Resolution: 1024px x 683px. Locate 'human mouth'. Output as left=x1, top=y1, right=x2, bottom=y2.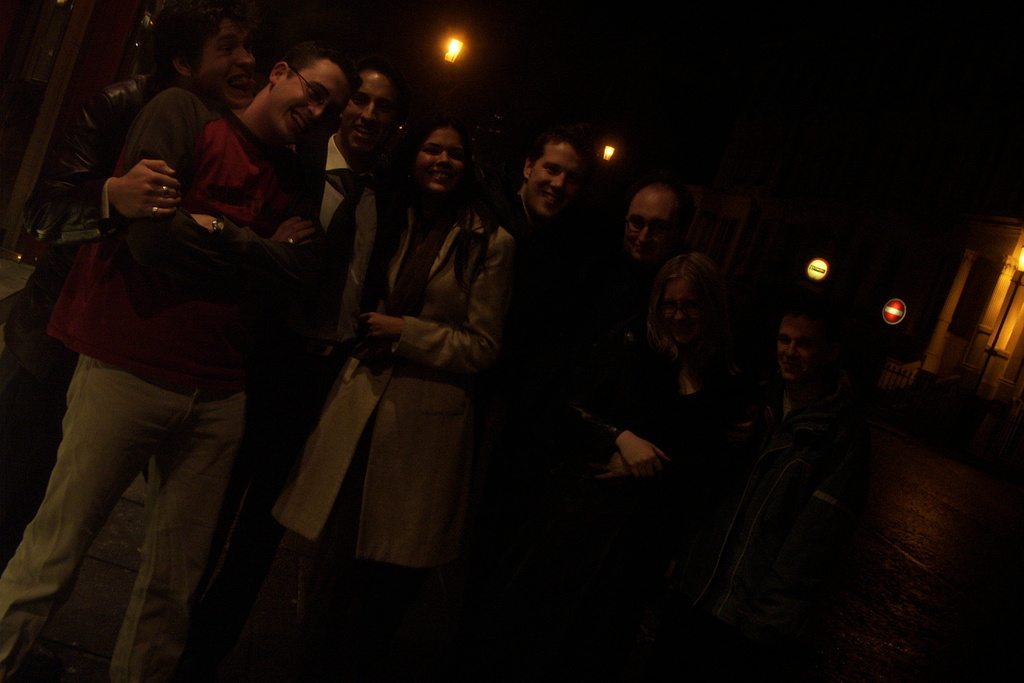
left=781, top=362, right=797, bottom=368.
